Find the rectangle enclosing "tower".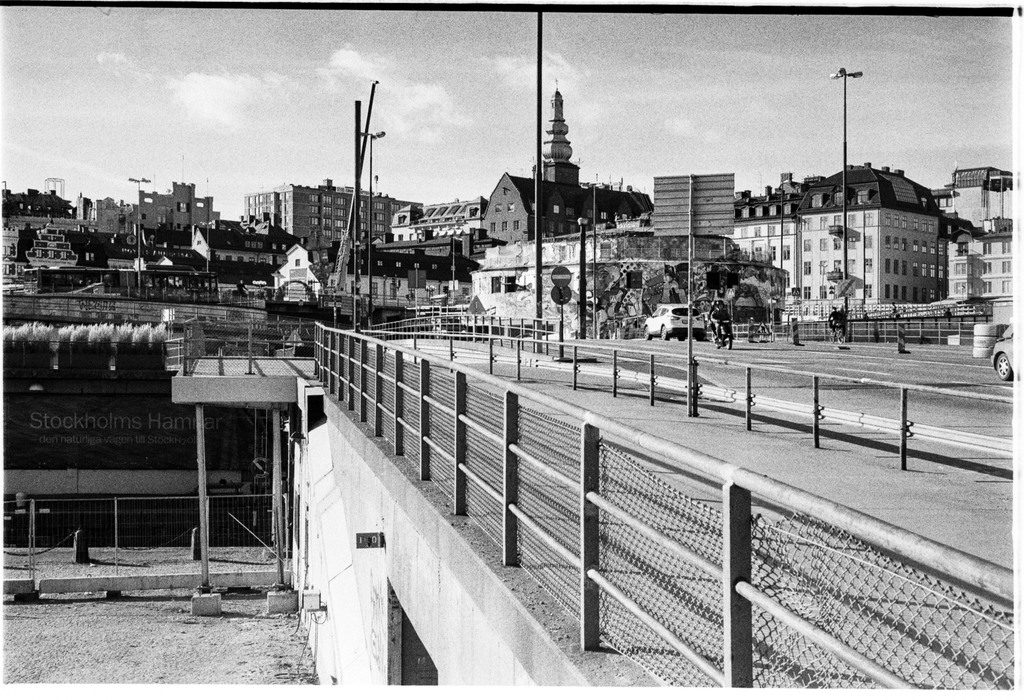
detection(786, 166, 935, 344).
